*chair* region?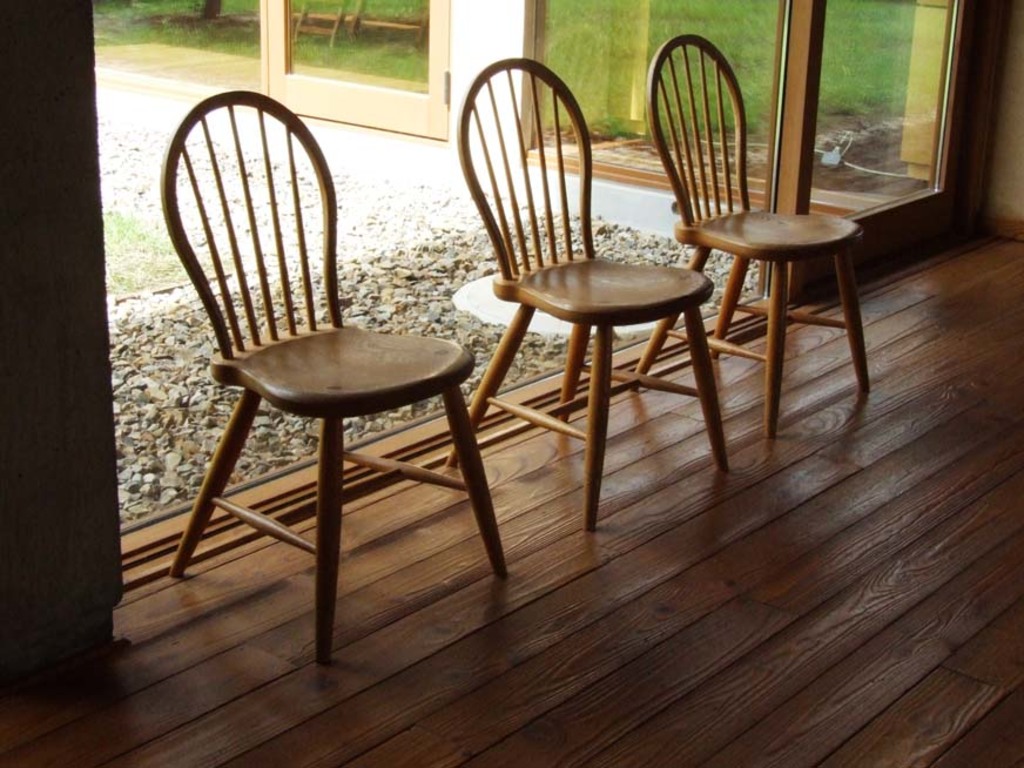
box=[627, 29, 876, 445]
